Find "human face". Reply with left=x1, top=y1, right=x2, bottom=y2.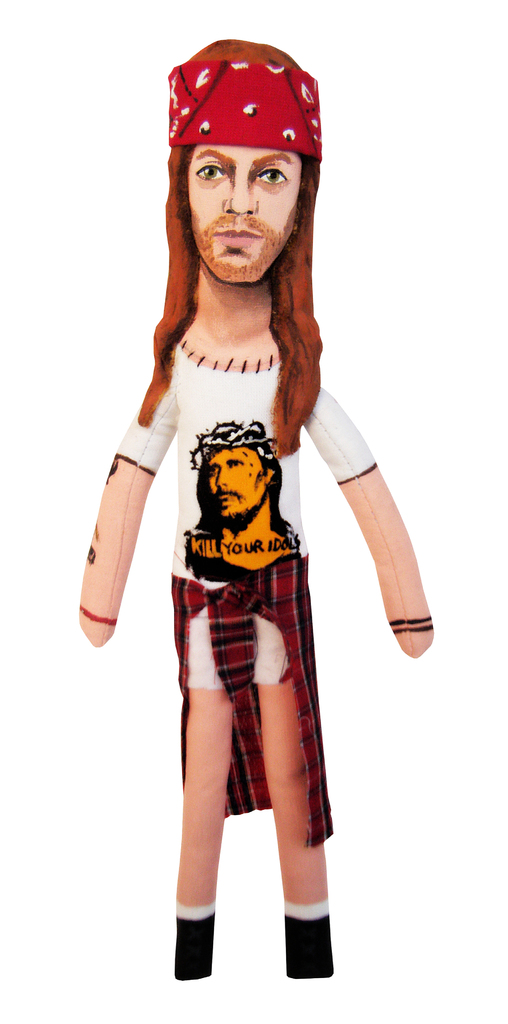
left=180, top=139, right=302, bottom=287.
